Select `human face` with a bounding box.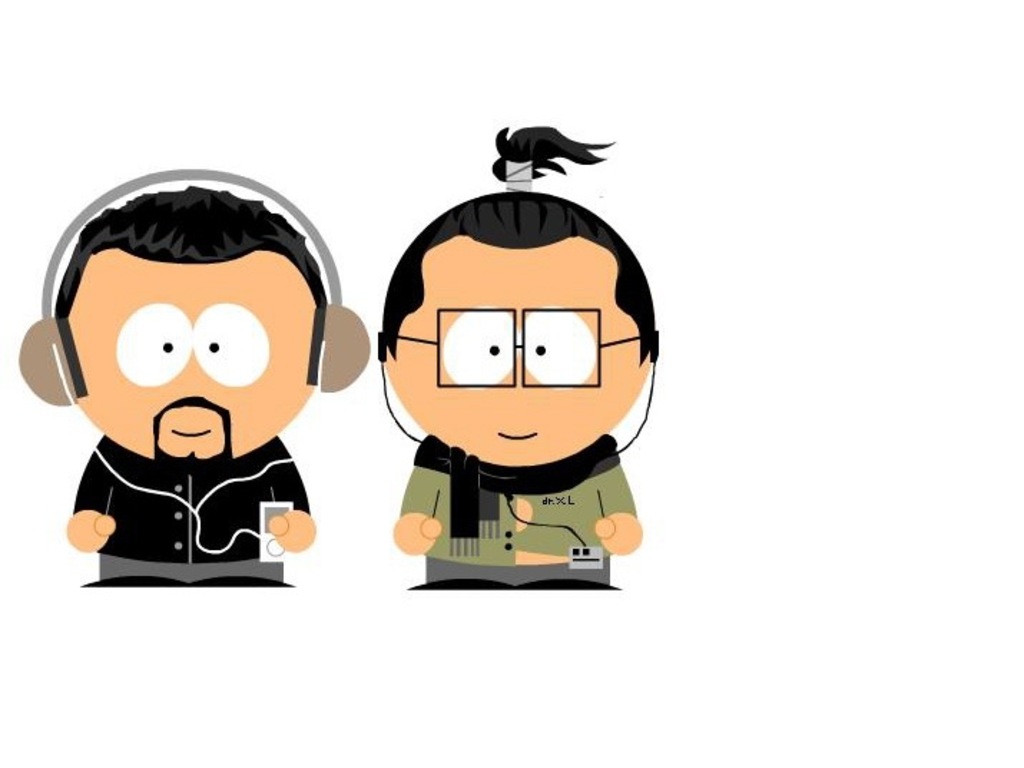
bbox=(69, 264, 322, 467).
